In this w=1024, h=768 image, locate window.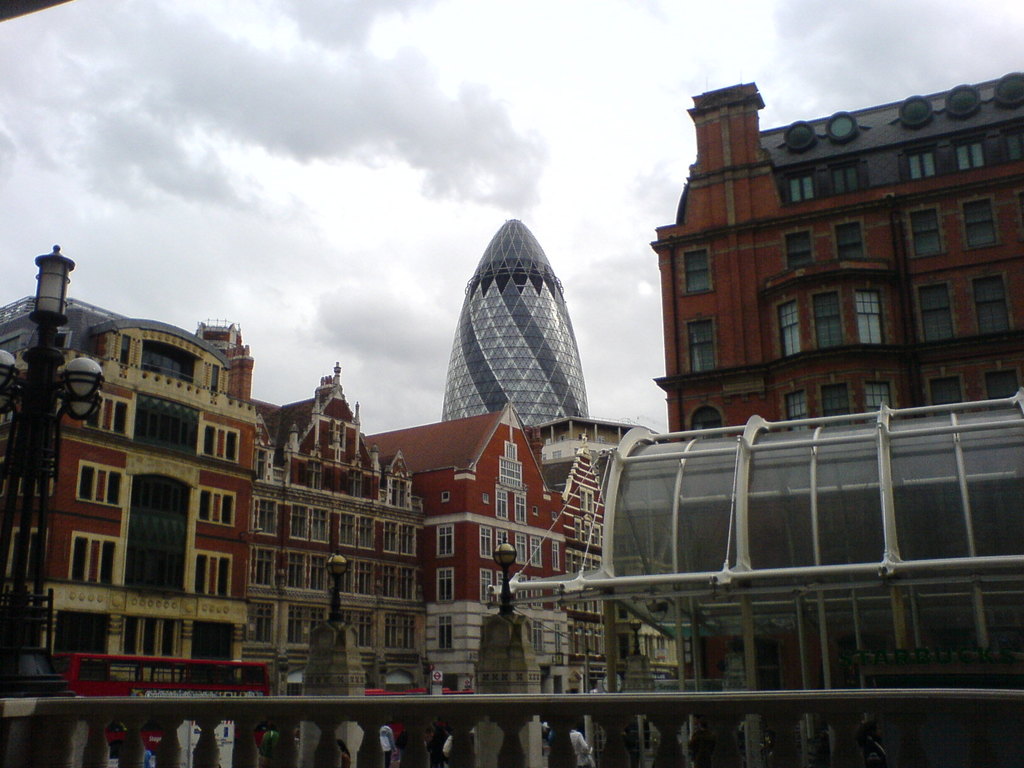
Bounding box: bbox(191, 488, 236, 526).
